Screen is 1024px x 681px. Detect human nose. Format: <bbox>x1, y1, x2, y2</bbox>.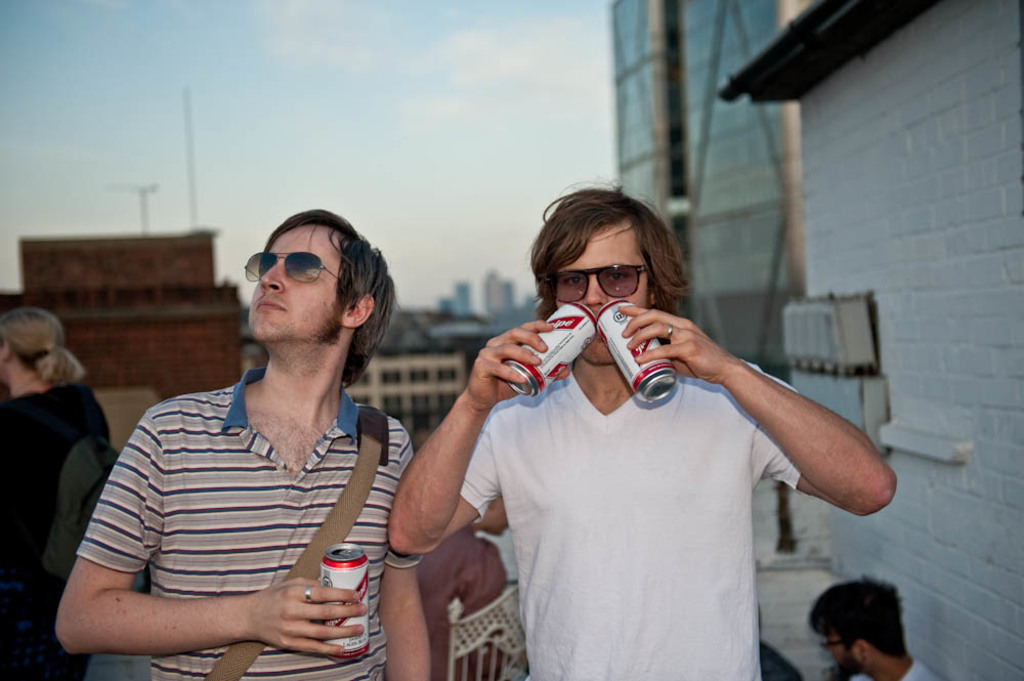
<bbox>258, 265, 280, 292</bbox>.
